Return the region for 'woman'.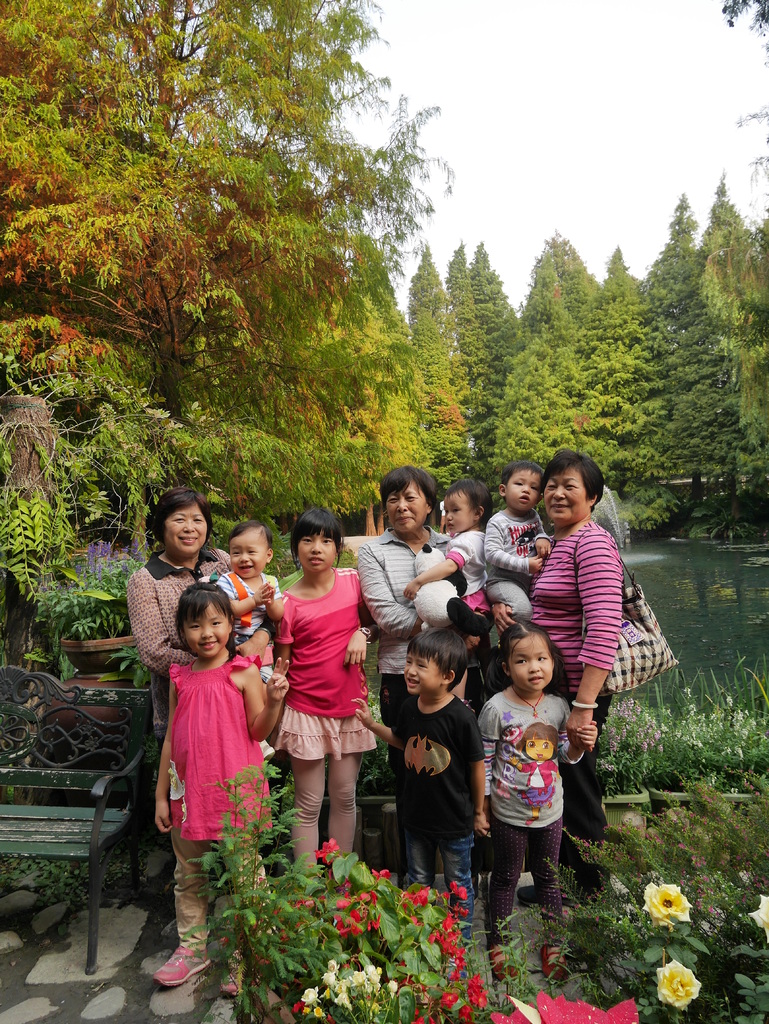
353, 460, 460, 790.
